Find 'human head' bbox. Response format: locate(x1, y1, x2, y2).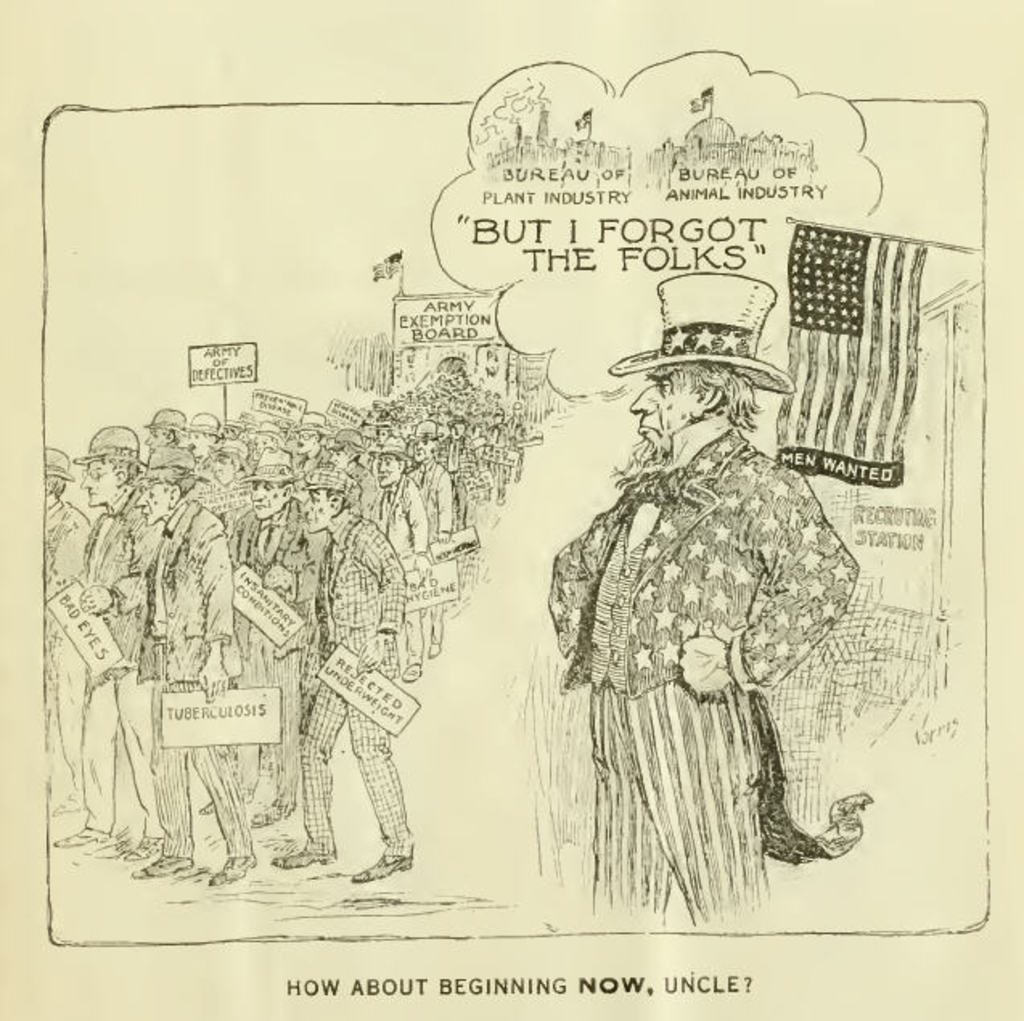
locate(609, 273, 796, 453).
